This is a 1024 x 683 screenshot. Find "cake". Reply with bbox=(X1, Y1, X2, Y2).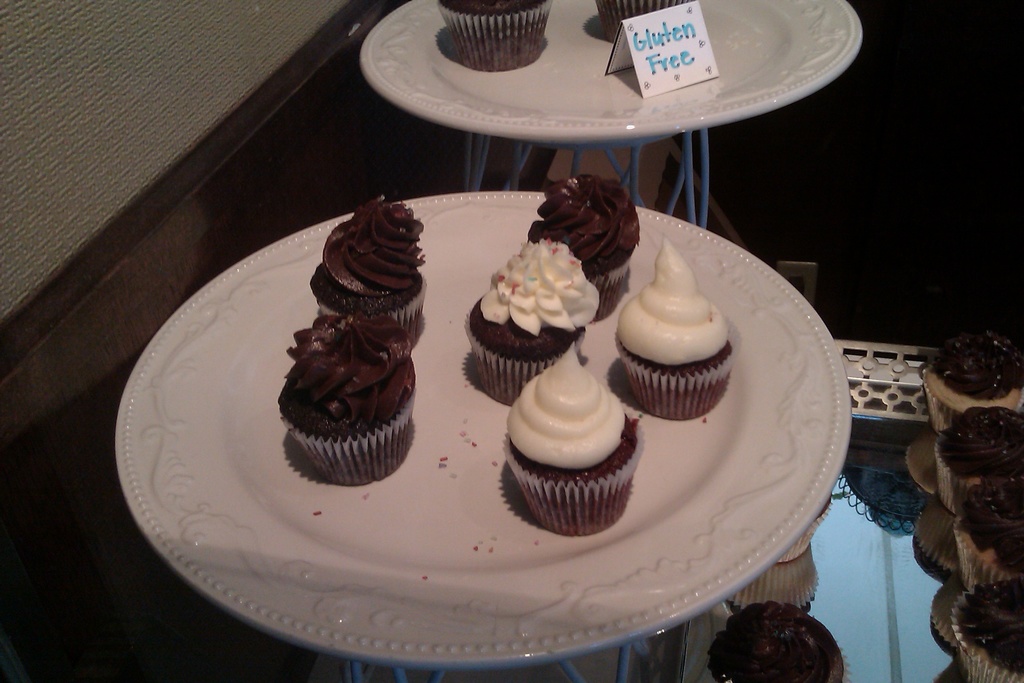
bbox=(430, 0, 556, 73).
